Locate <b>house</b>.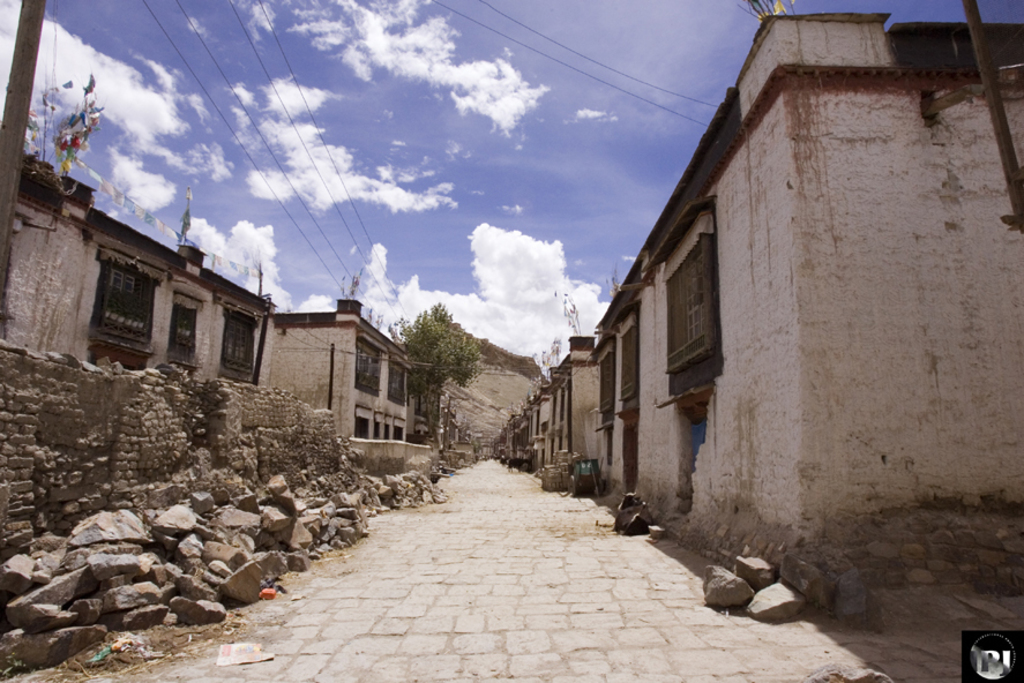
Bounding box: locate(494, 5, 1023, 586).
